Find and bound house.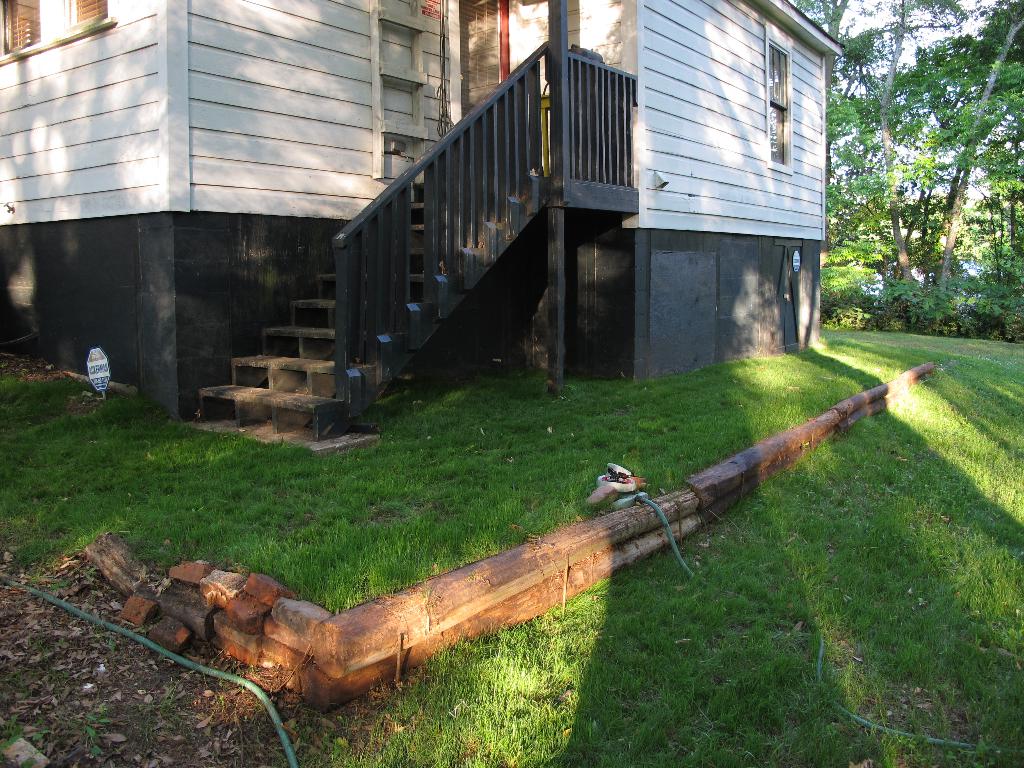
Bound: (x1=0, y1=0, x2=840, y2=444).
